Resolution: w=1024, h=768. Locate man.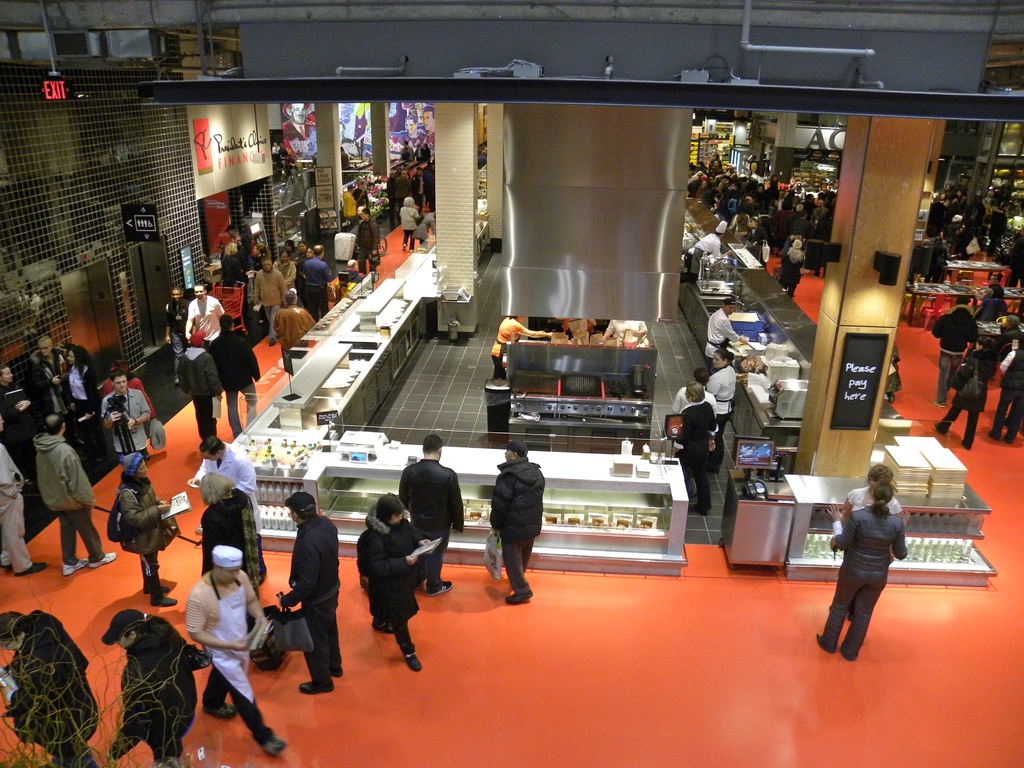
[x1=276, y1=289, x2=316, y2=372].
